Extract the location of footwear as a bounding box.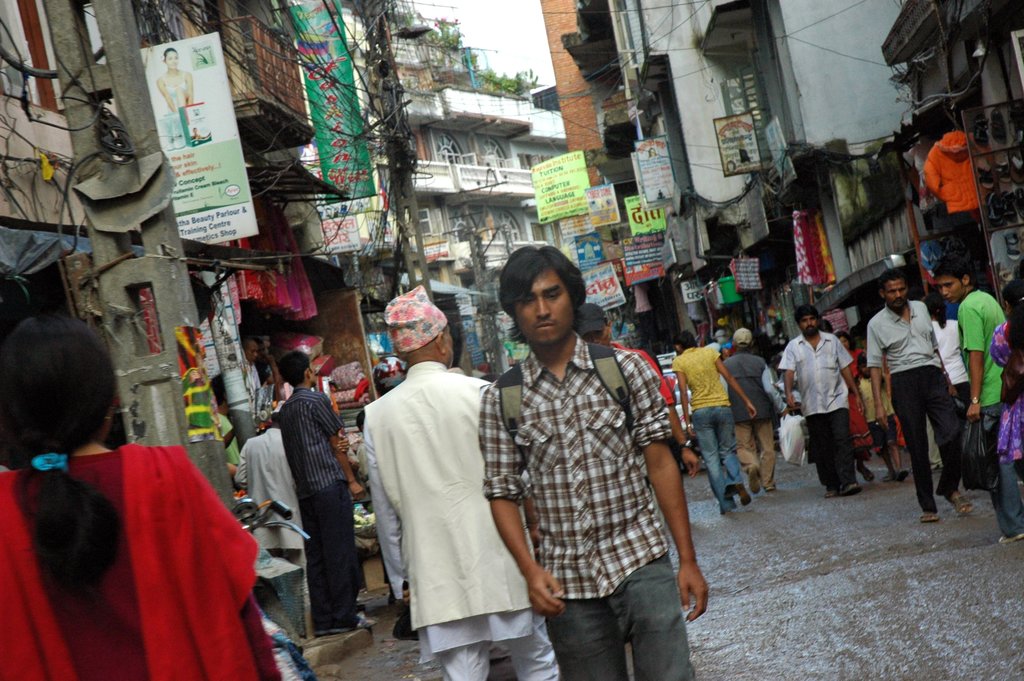
918:507:940:526.
